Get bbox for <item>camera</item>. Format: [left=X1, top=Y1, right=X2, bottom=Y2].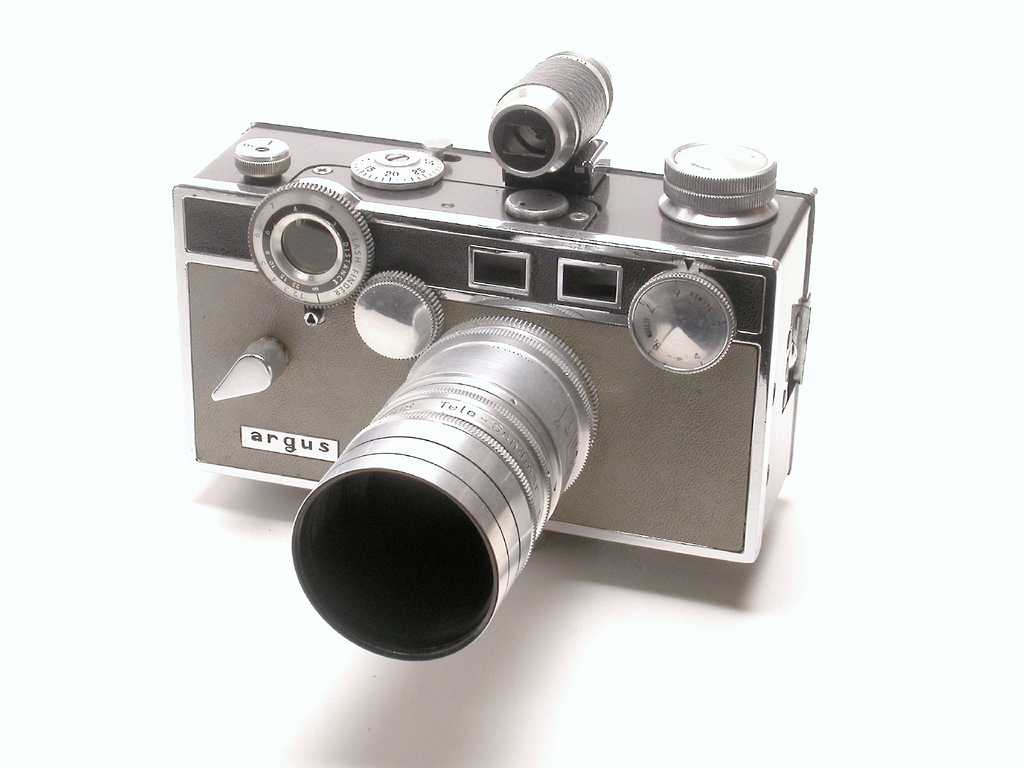
[left=161, top=88, right=832, bottom=655].
